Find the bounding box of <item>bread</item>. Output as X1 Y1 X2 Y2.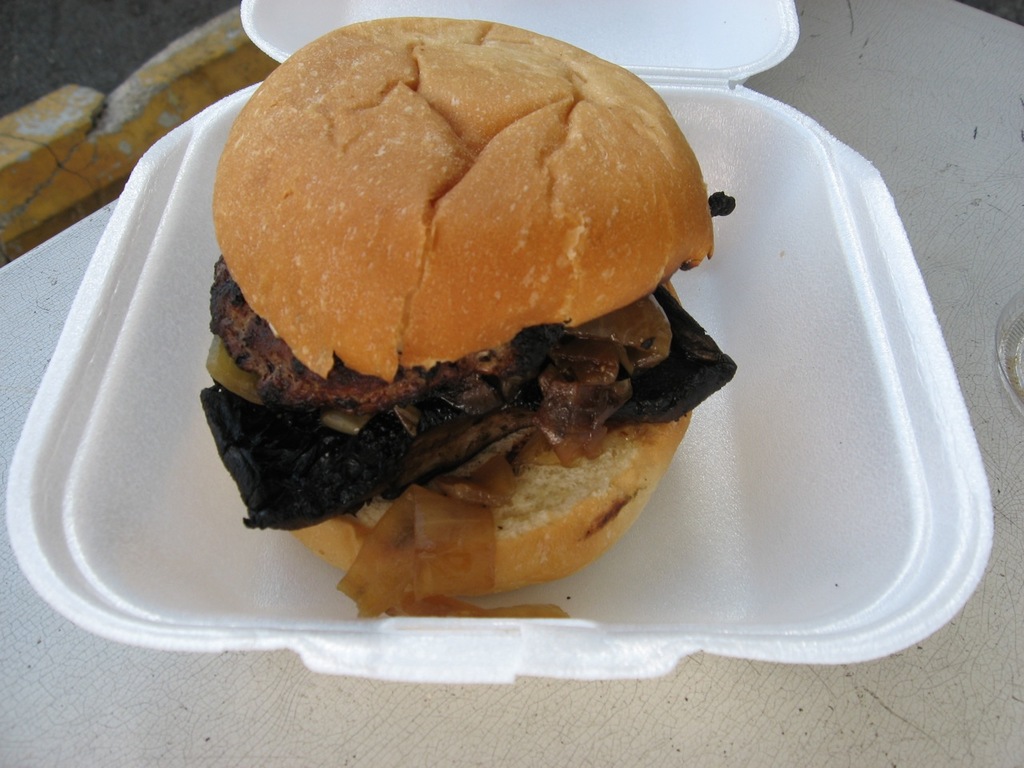
210 18 718 596.
